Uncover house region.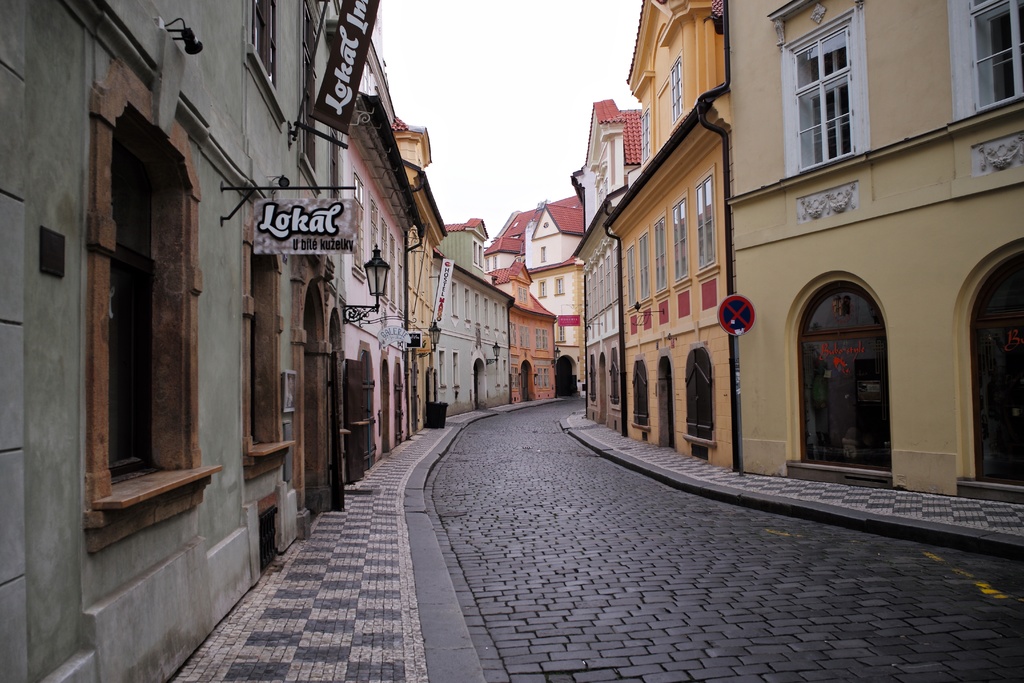
Uncovered: <region>431, 215, 495, 280</region>.
